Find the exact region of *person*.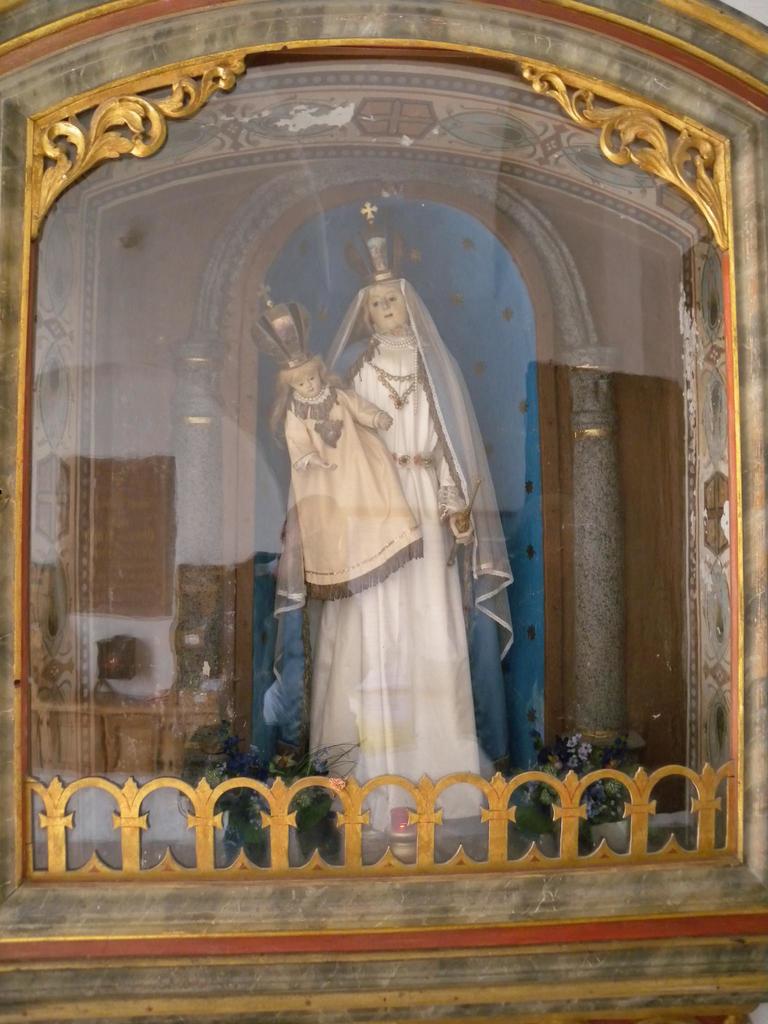
Exact region: <box>264,224,520,841</box>.
